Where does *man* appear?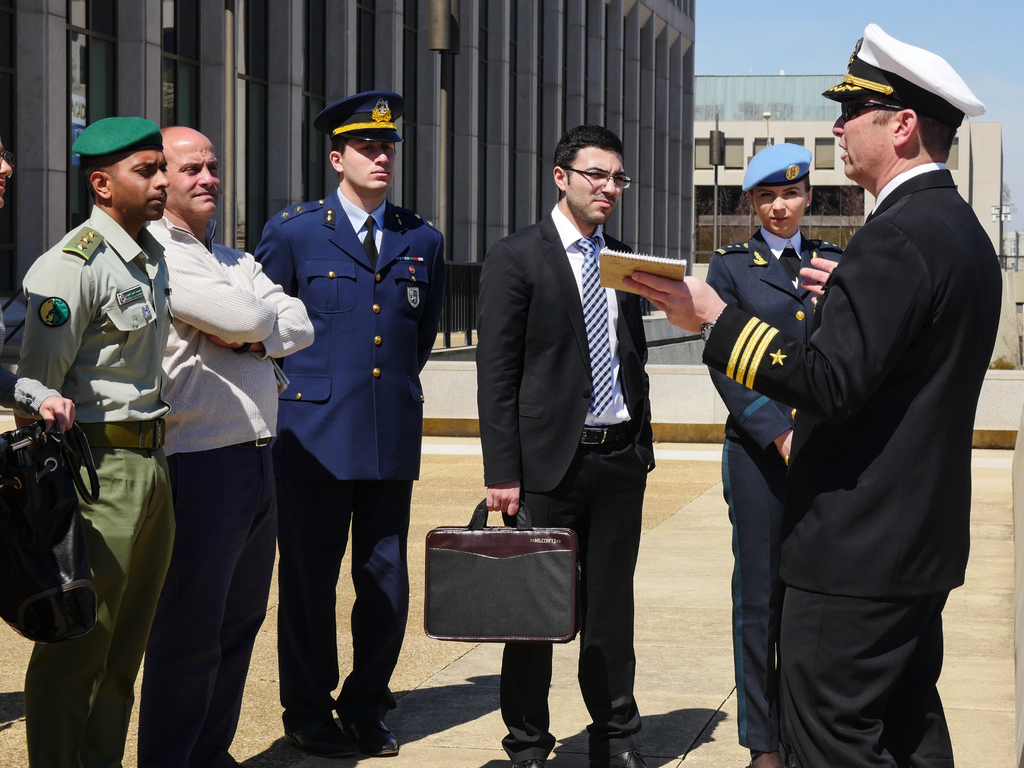
Appears at bbox(242, 148, 433, 722).
